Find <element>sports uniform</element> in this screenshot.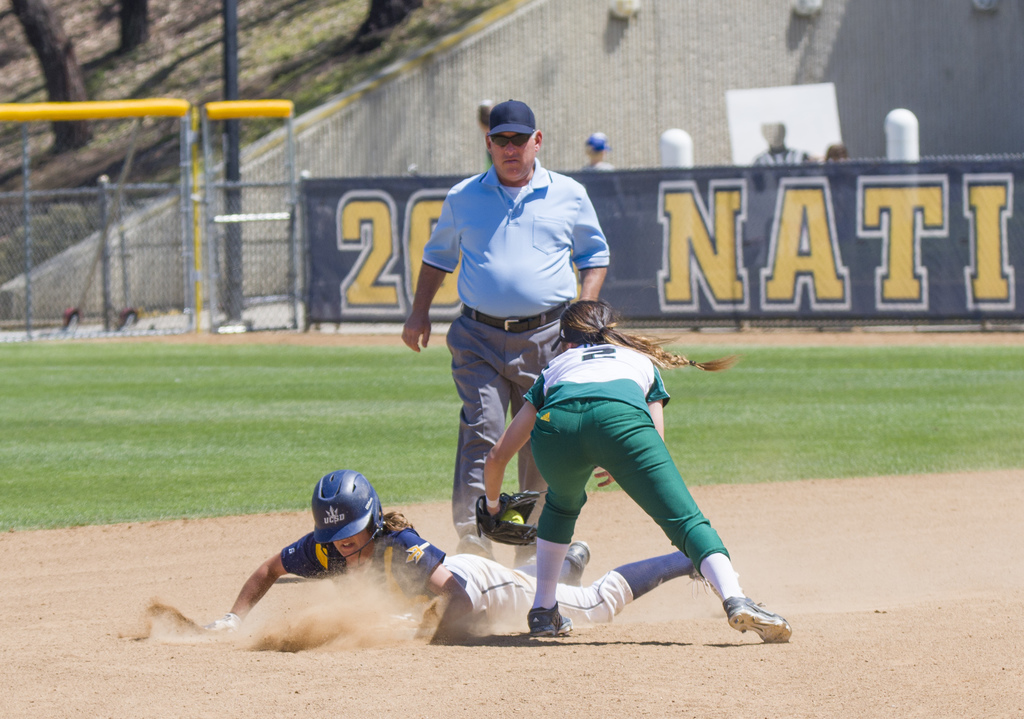
The bounding box for <element>sports uniform</element> is (left=747, top=148, right=813, bottom=172).
